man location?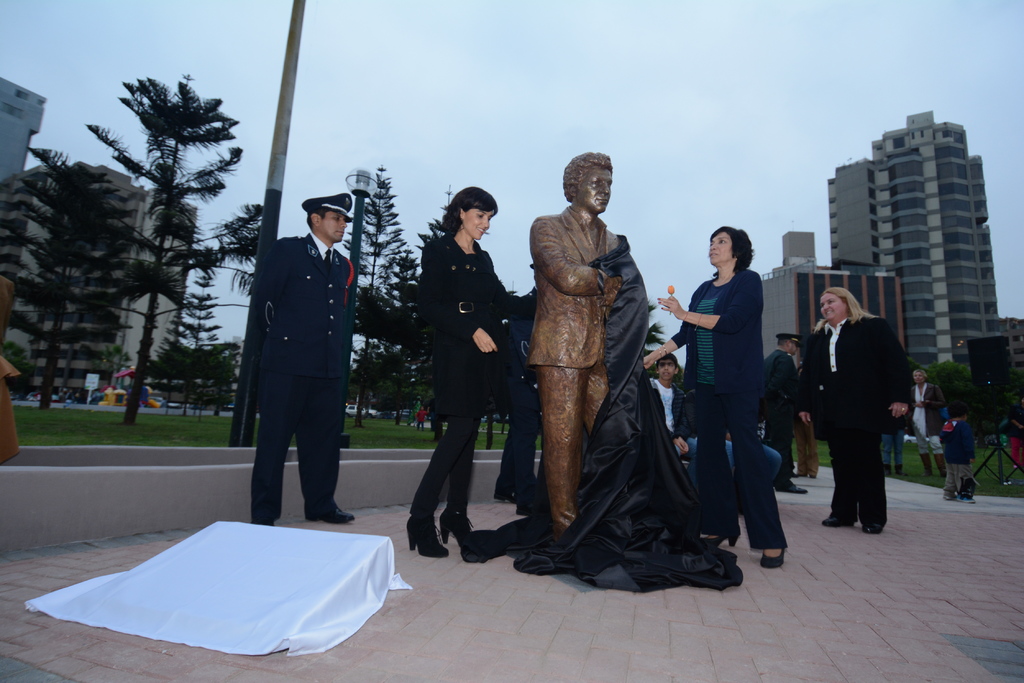
bbox(525, 149, 610, 538)
